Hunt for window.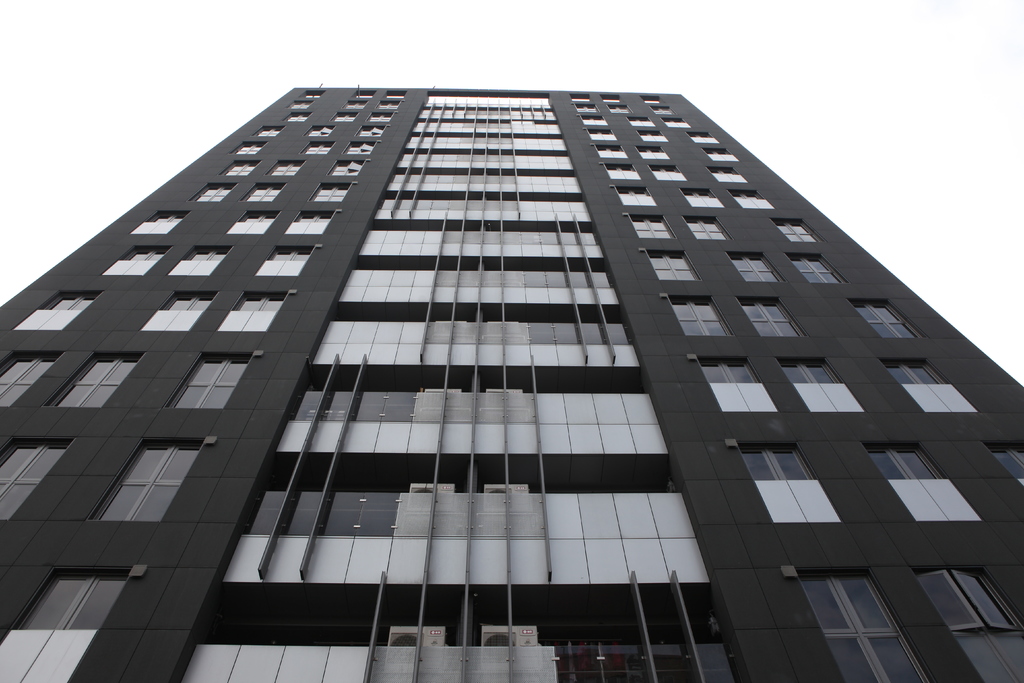
Hunted down at l=665, t=115, r=691, b=131.
